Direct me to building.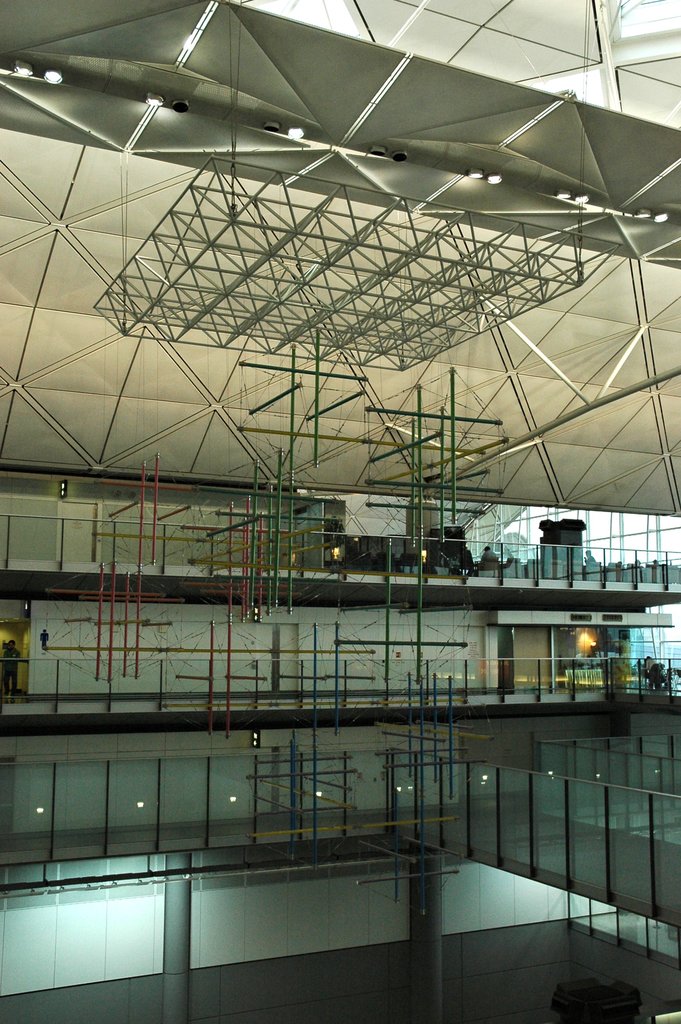
Direction: (left=0, top=0, right=680, bottom=1023).
